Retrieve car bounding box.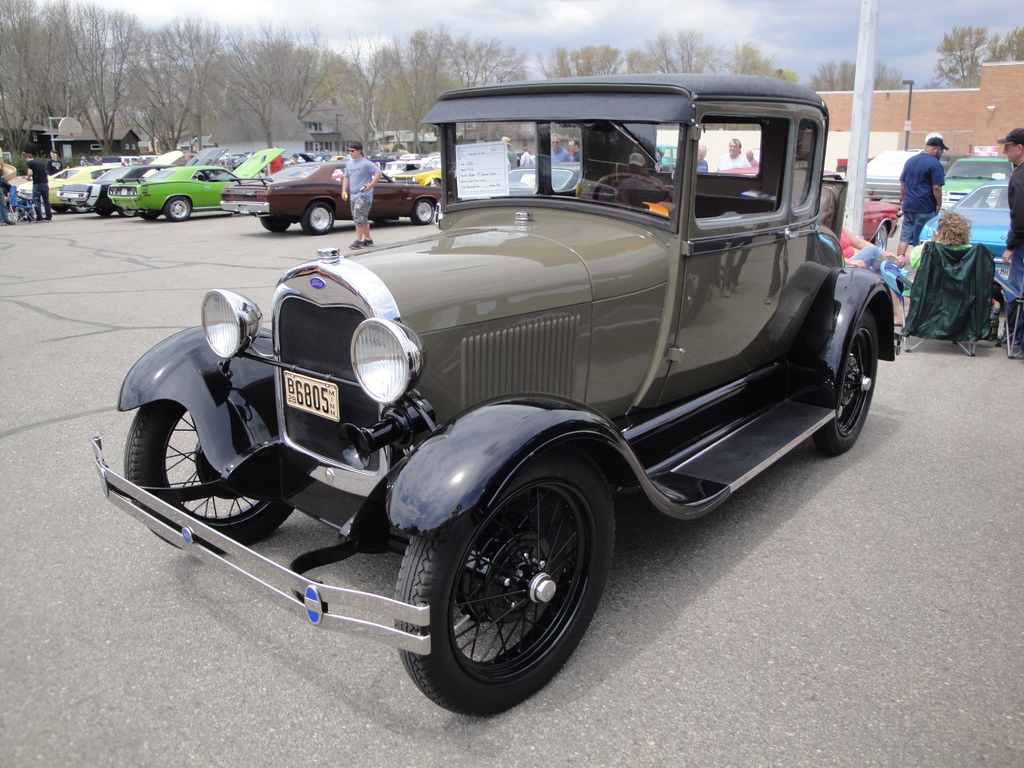
Bounding box: {"left": 84, "top": 72, "right": 900, "bottom": 705}.
